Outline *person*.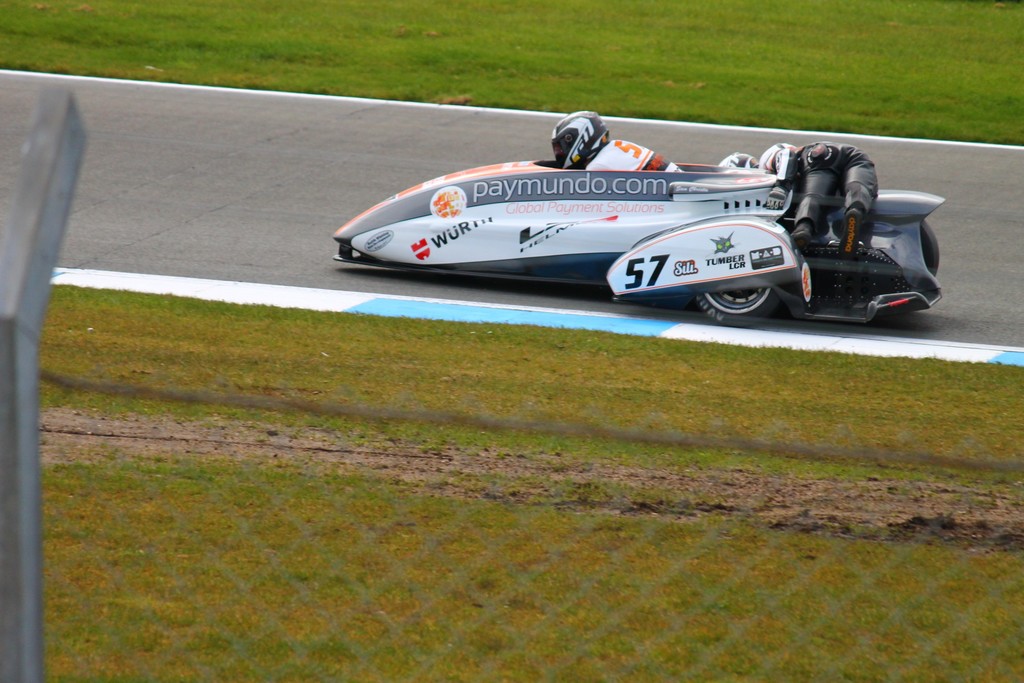
Outline: 723, 145, 876, 263.
